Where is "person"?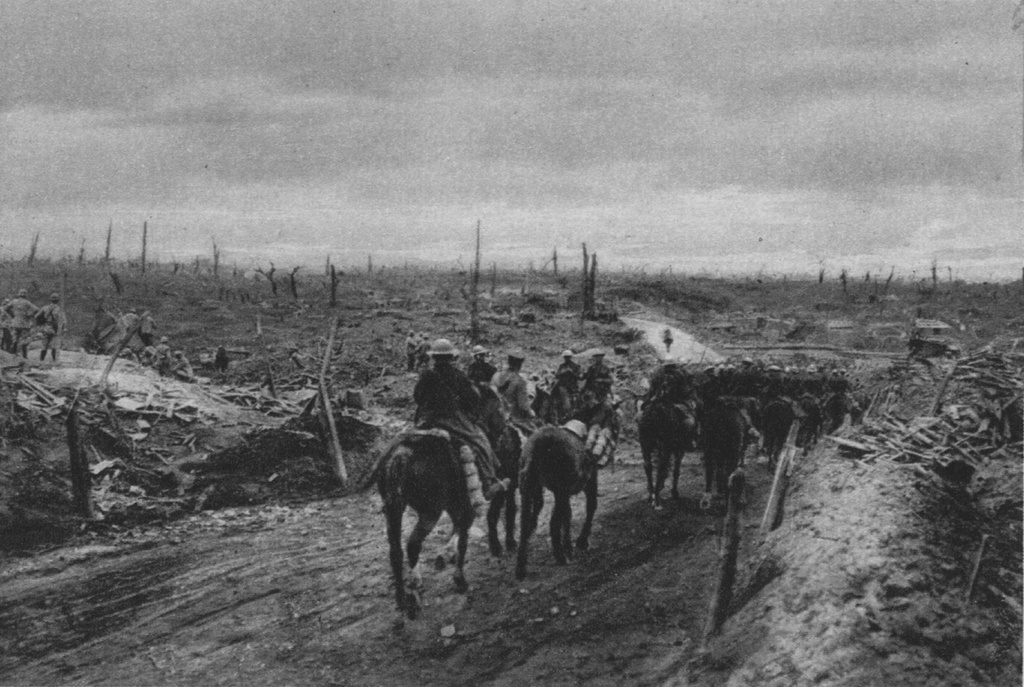
(left=410, top=339, right=507, bottom=503).
